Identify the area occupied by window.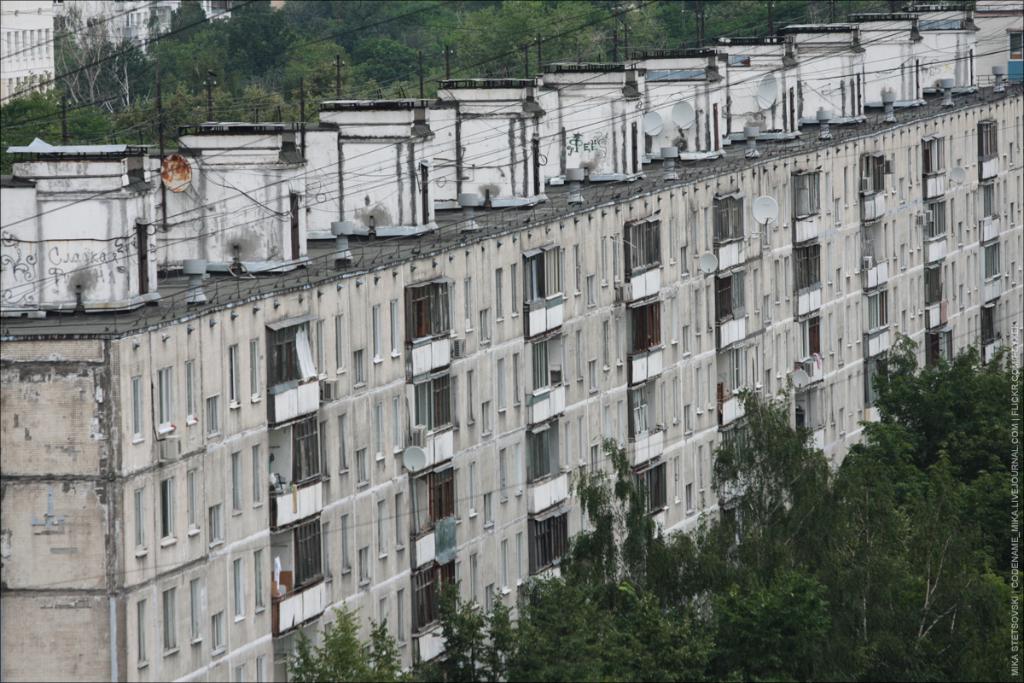
Area: Rect(795, 317, 827, 360).
